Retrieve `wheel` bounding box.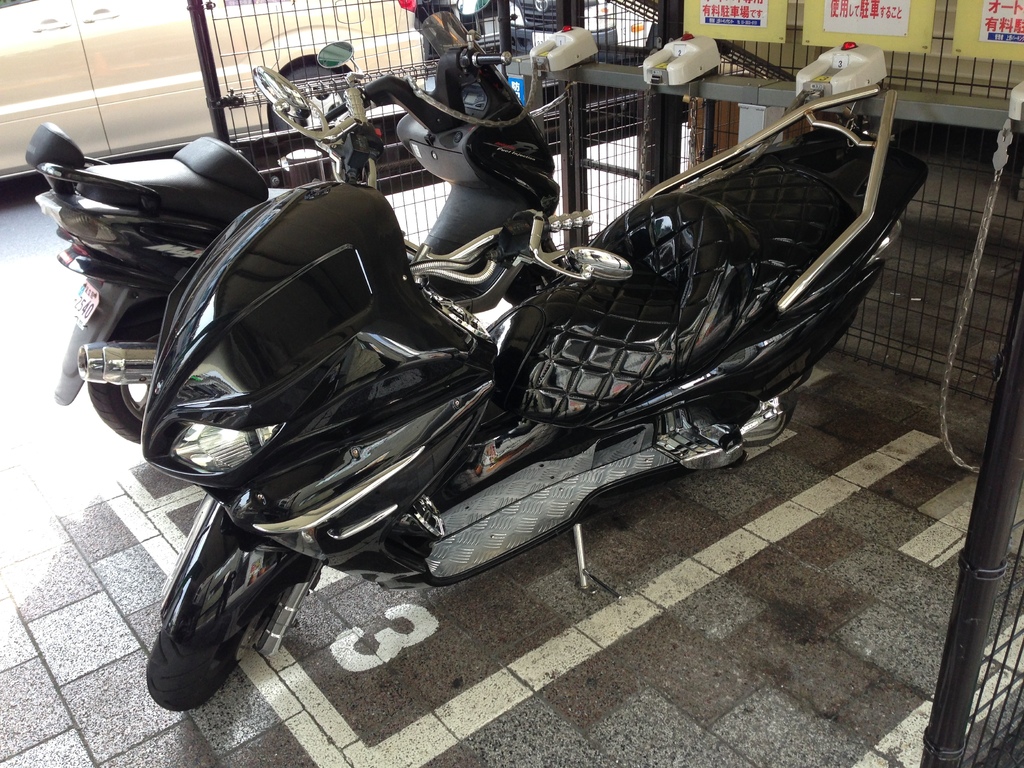
Bounding box: [89,306,166,442].
